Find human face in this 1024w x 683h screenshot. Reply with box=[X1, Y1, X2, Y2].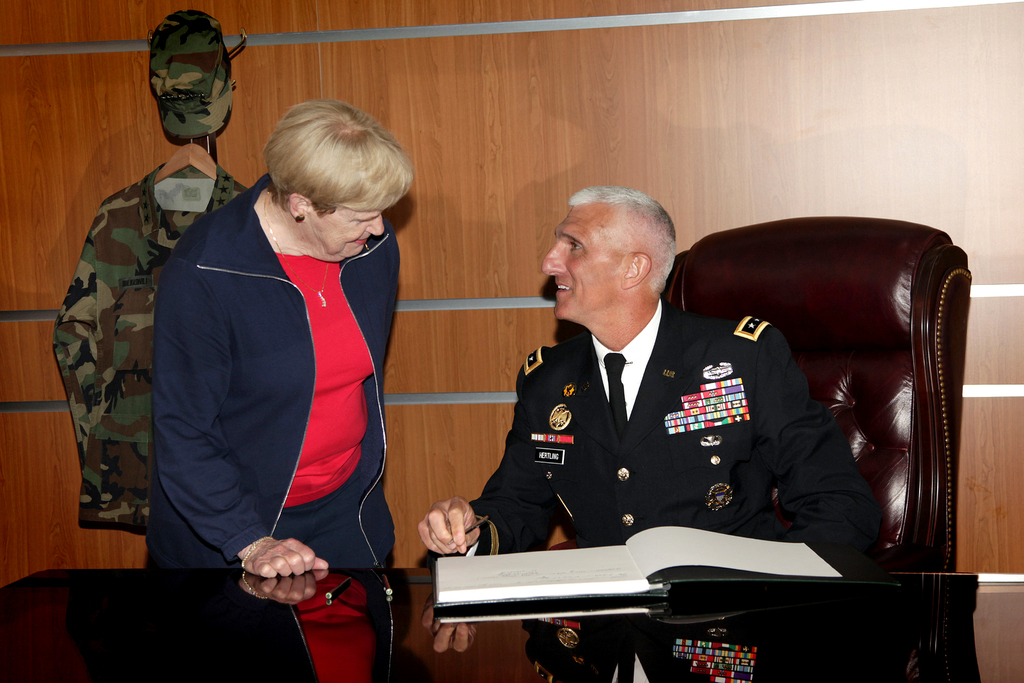
box=[540, 202, 630, 317].
